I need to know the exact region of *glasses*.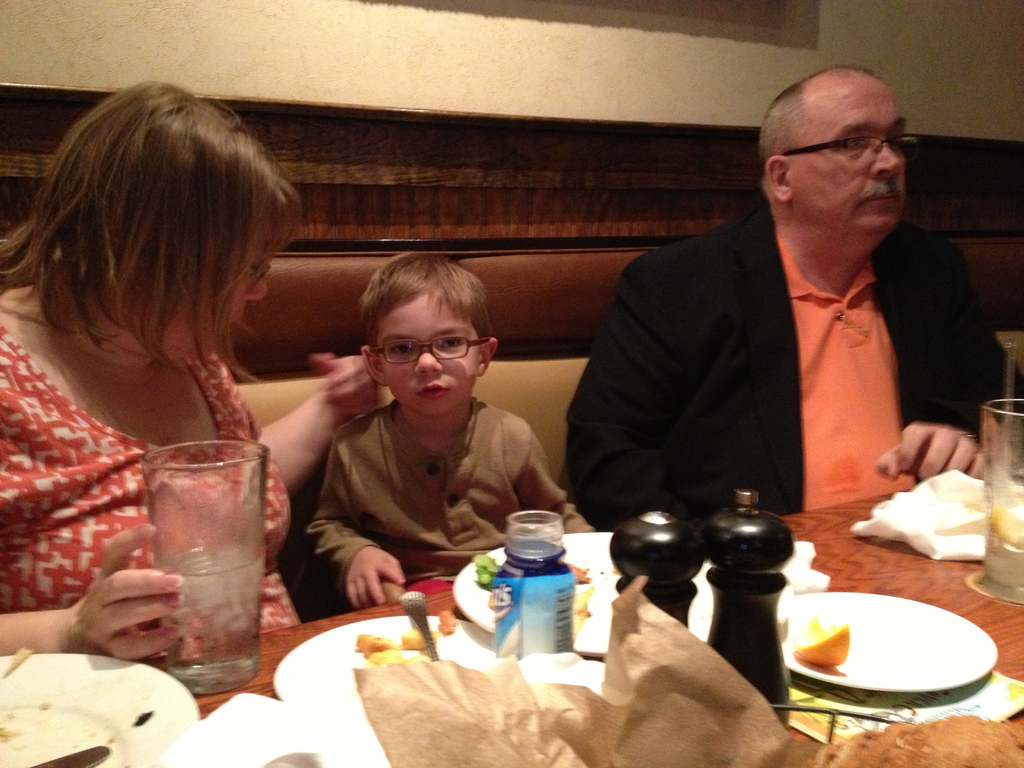
Region: [left=367, top=337, right=494, bottom=367].
